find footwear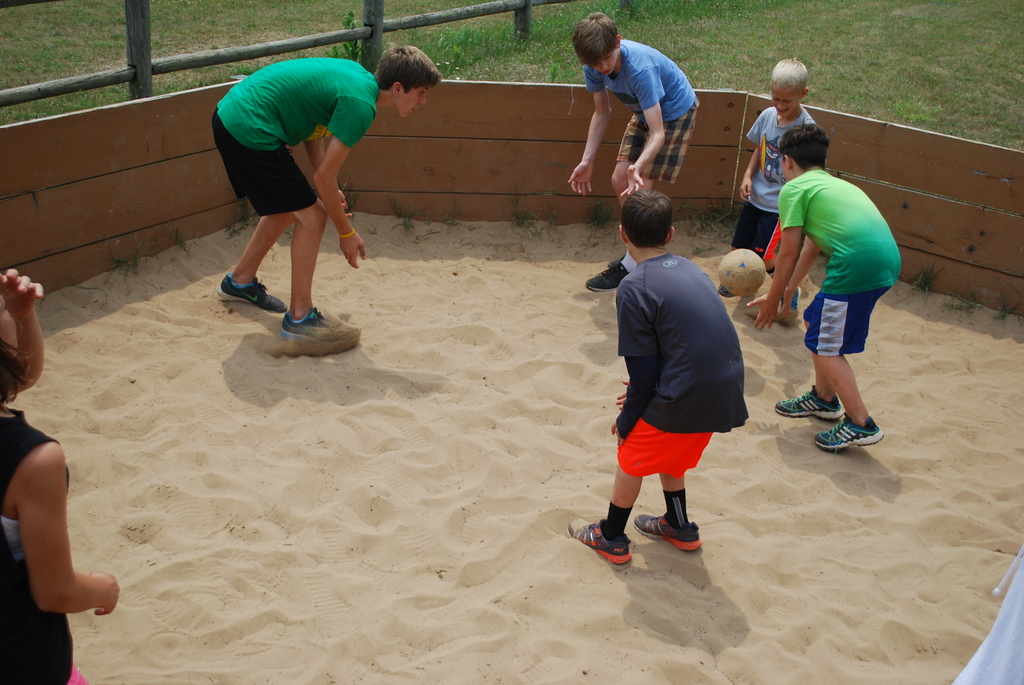
218,271,287,311
